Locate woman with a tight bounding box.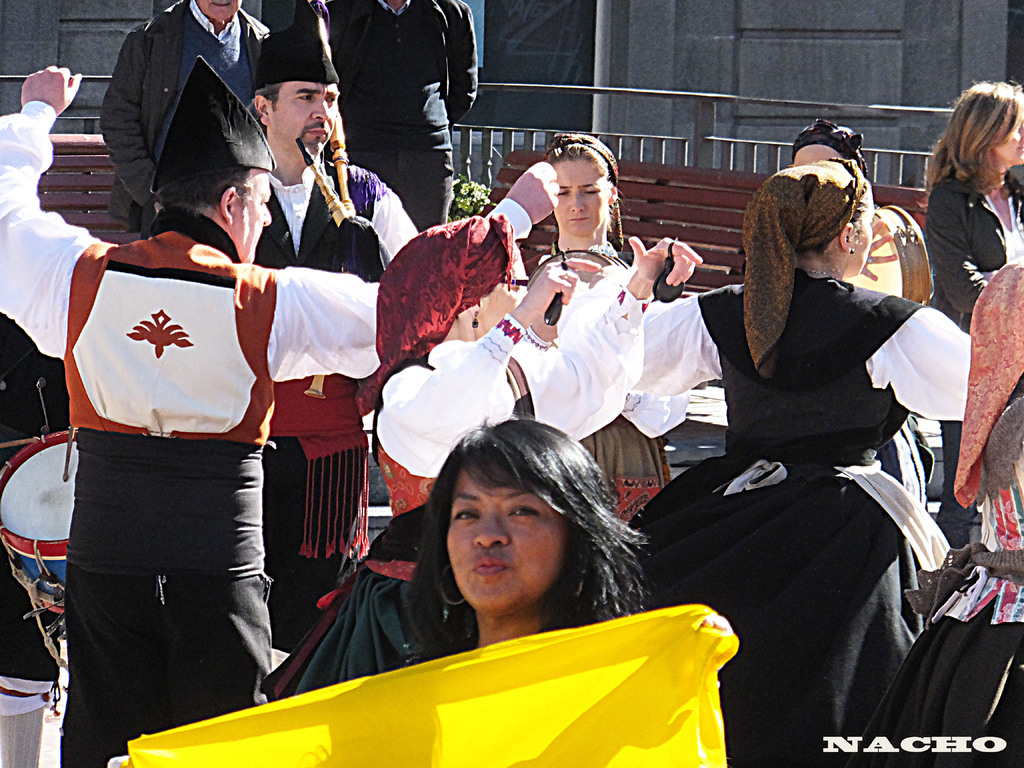
crop(258, 208, 707, 702).
